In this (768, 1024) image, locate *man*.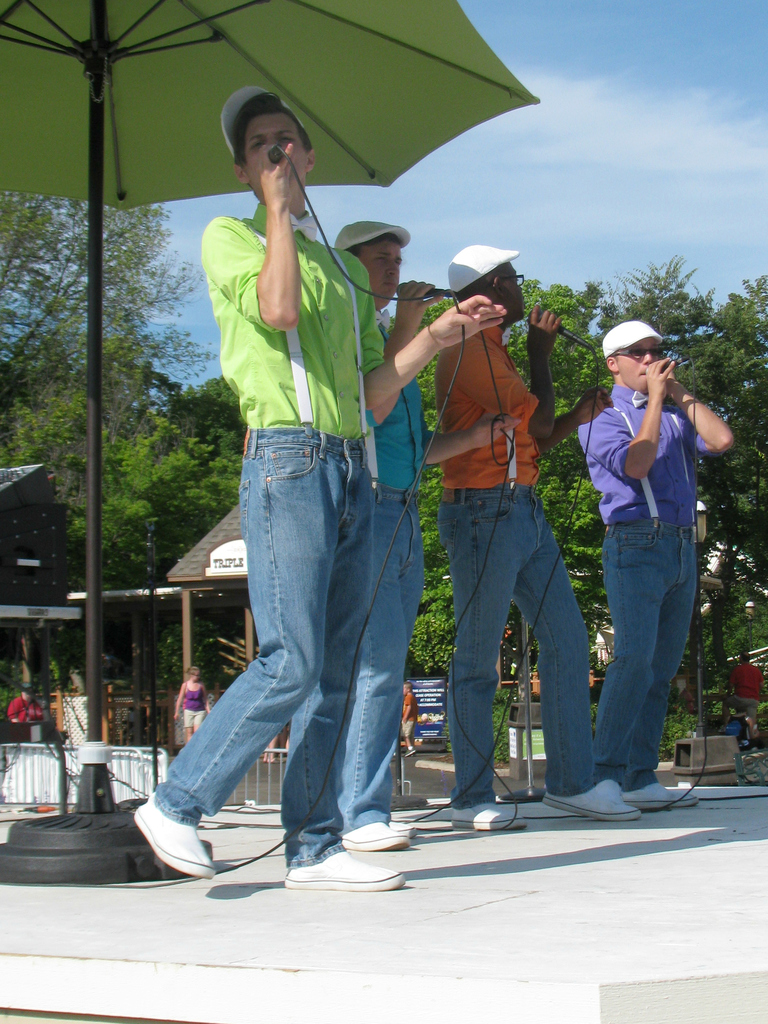
Bounding box: x1=132 y1=90 x2=414 y2=892.
